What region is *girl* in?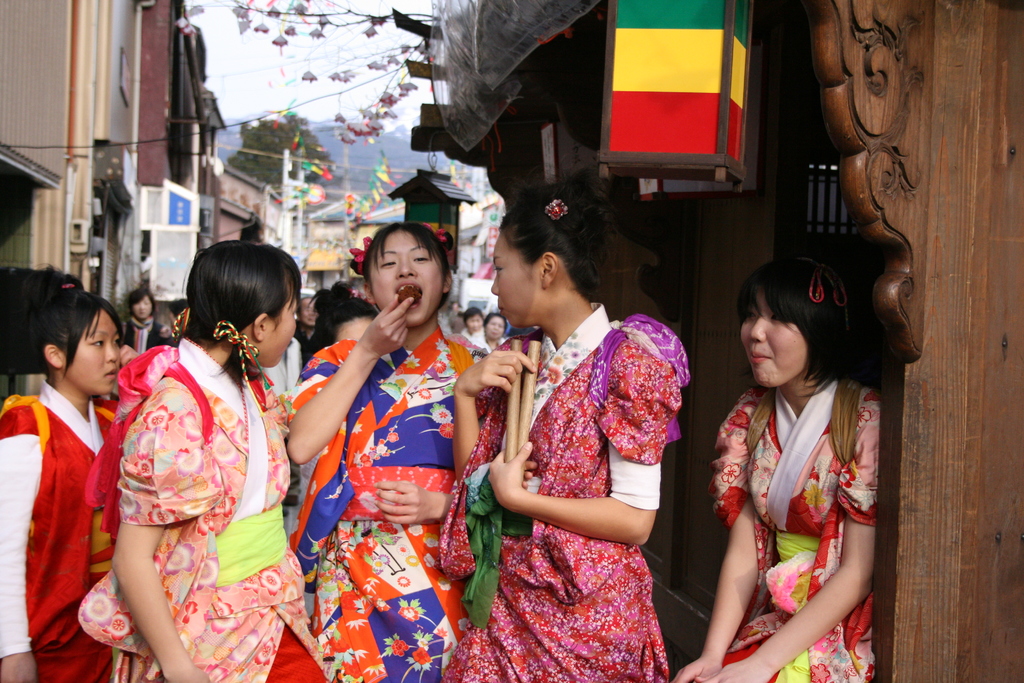
BBox(0, 275, 122, 682).
